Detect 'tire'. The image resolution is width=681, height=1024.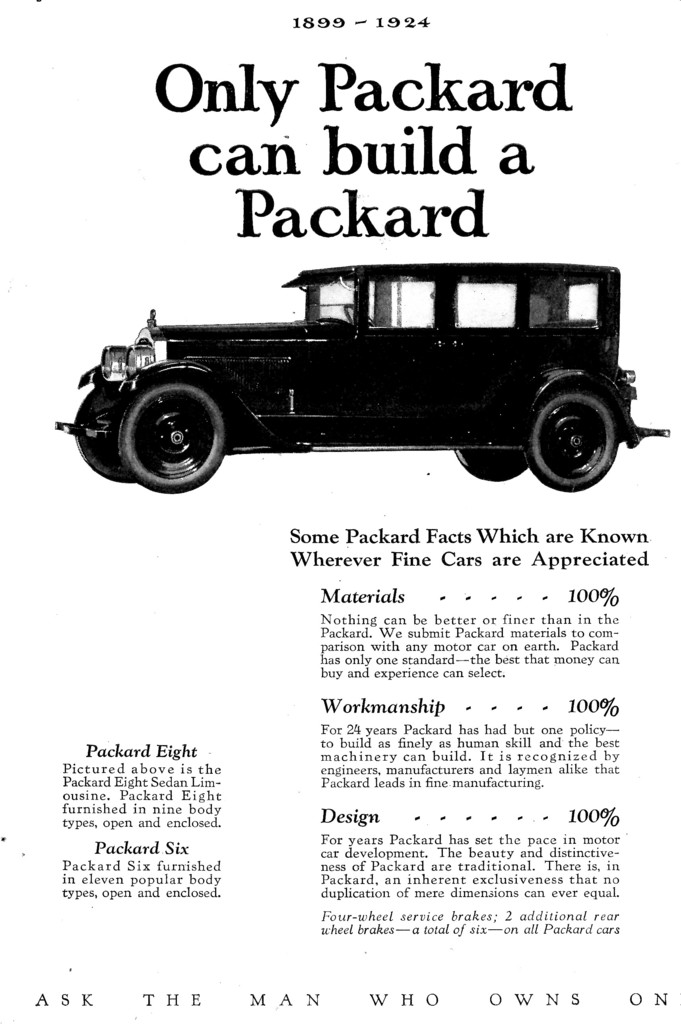
[x1=529, y1=393, x2=623, y2=493].
